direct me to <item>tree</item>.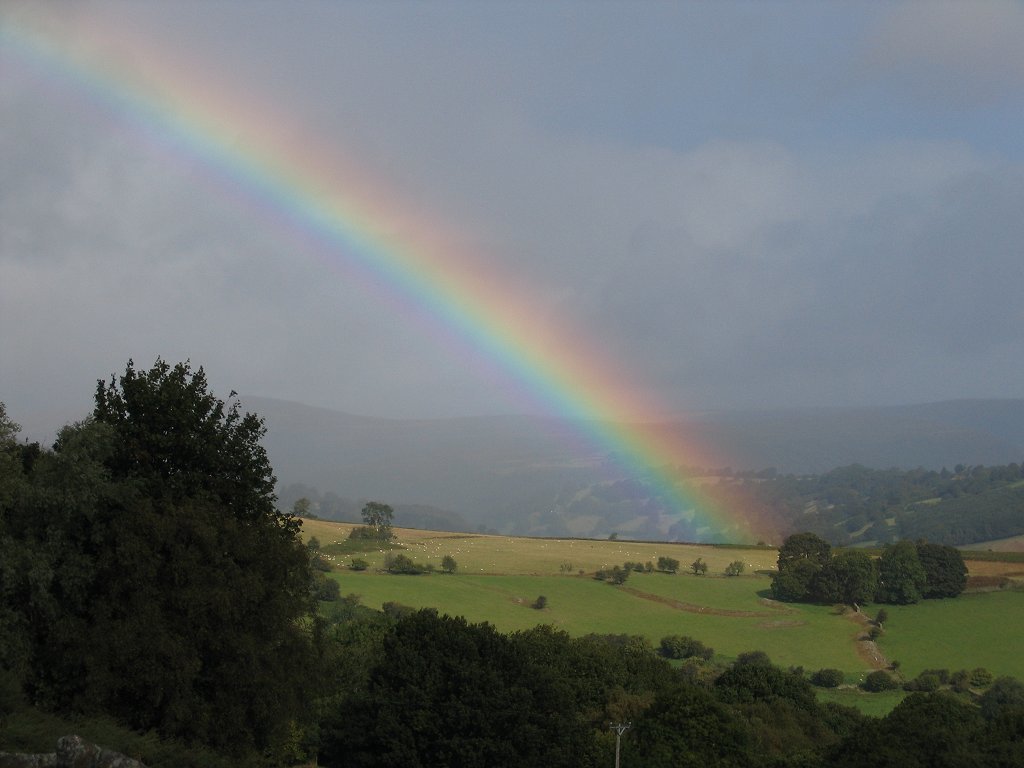
Direction: Rect(355, 495, 406, 548).
